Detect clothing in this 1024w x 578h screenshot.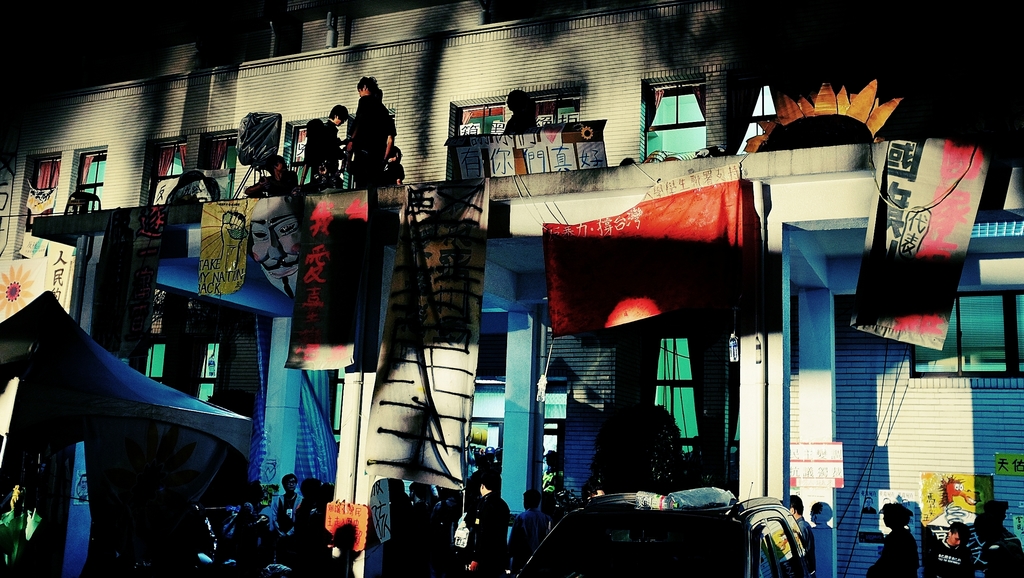
Detection: <region>517, 507, 545, 563</region>.
